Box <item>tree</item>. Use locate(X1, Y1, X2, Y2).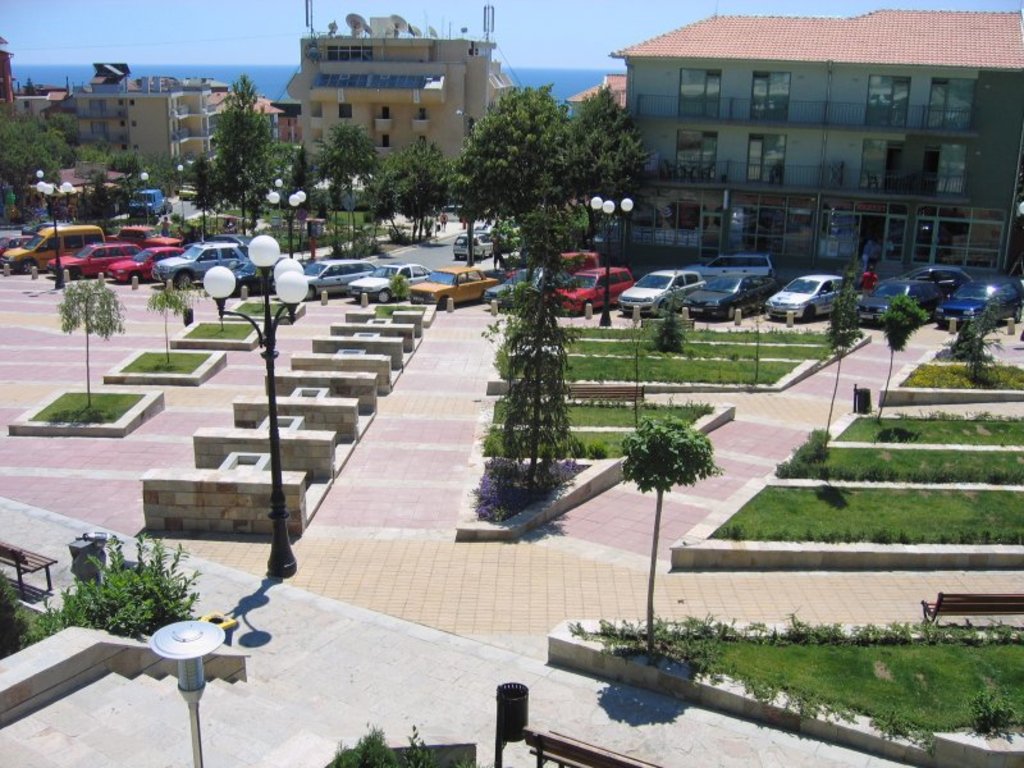
locate(484, 229, 593, 499).
